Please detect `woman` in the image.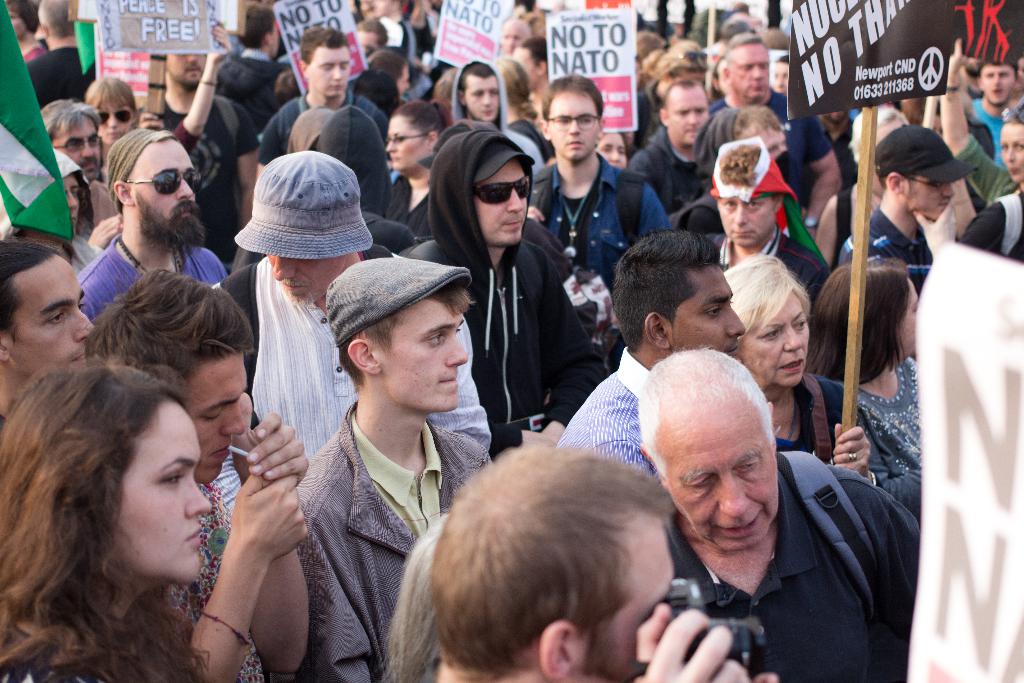
box=[490, 56, 554, 166].
